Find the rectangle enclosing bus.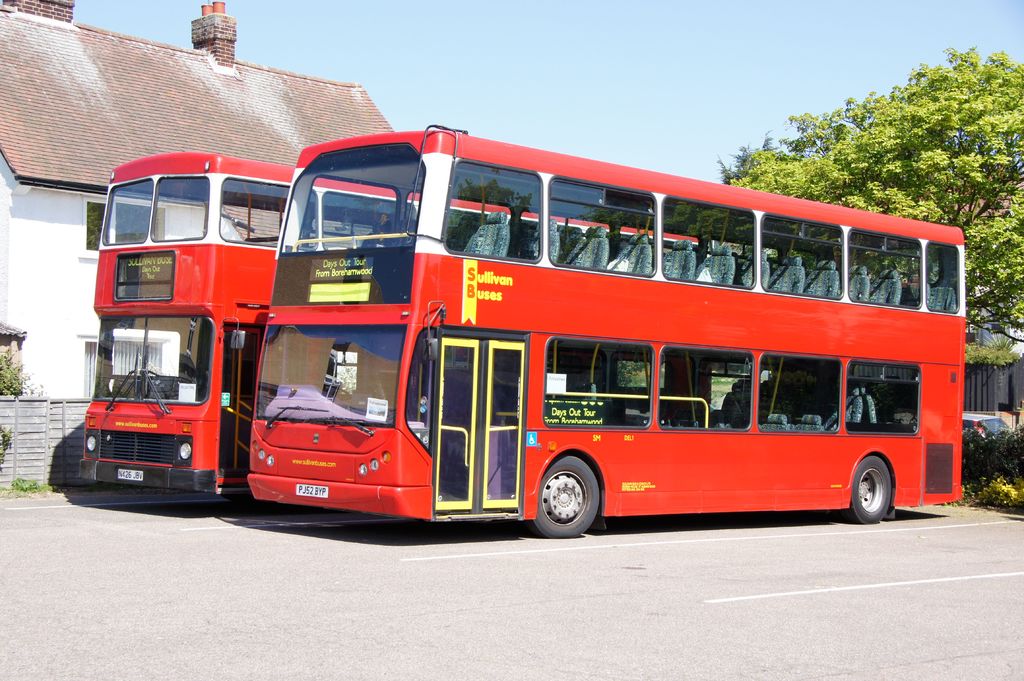
79,152,717,493.
